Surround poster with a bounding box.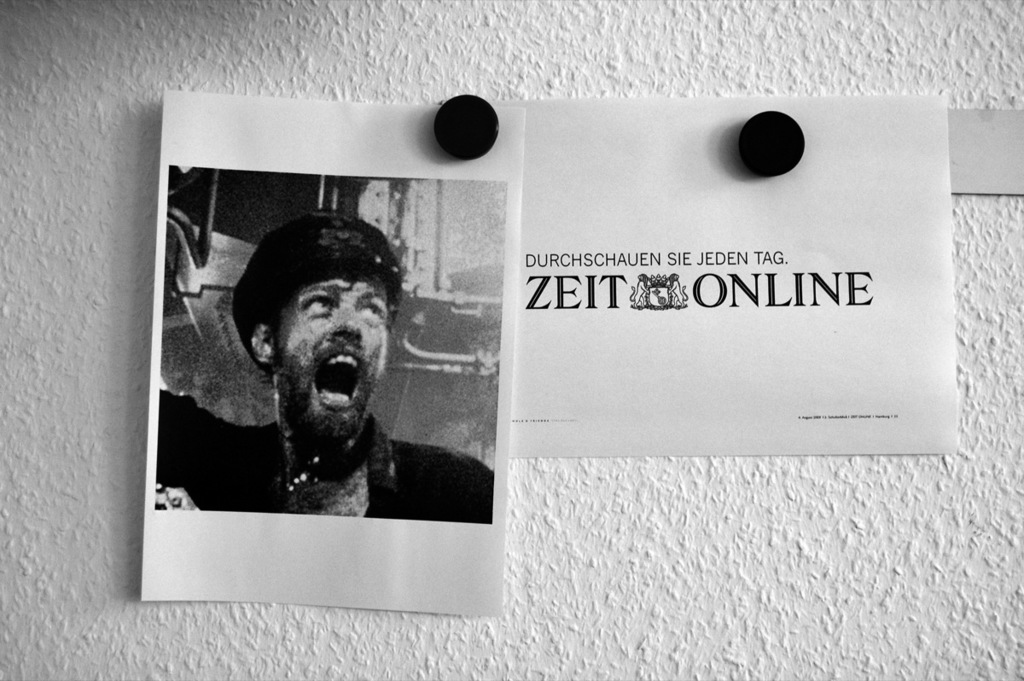
<region>141, 85, 543, 615</region>.
